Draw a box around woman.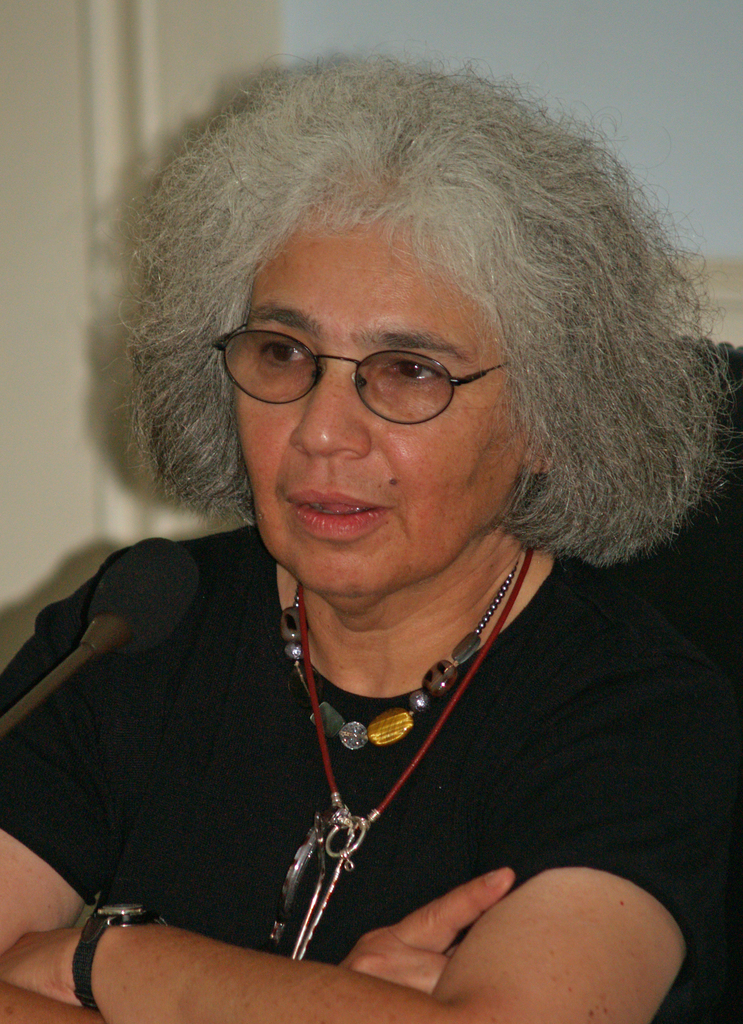
9,67,741,1004.
